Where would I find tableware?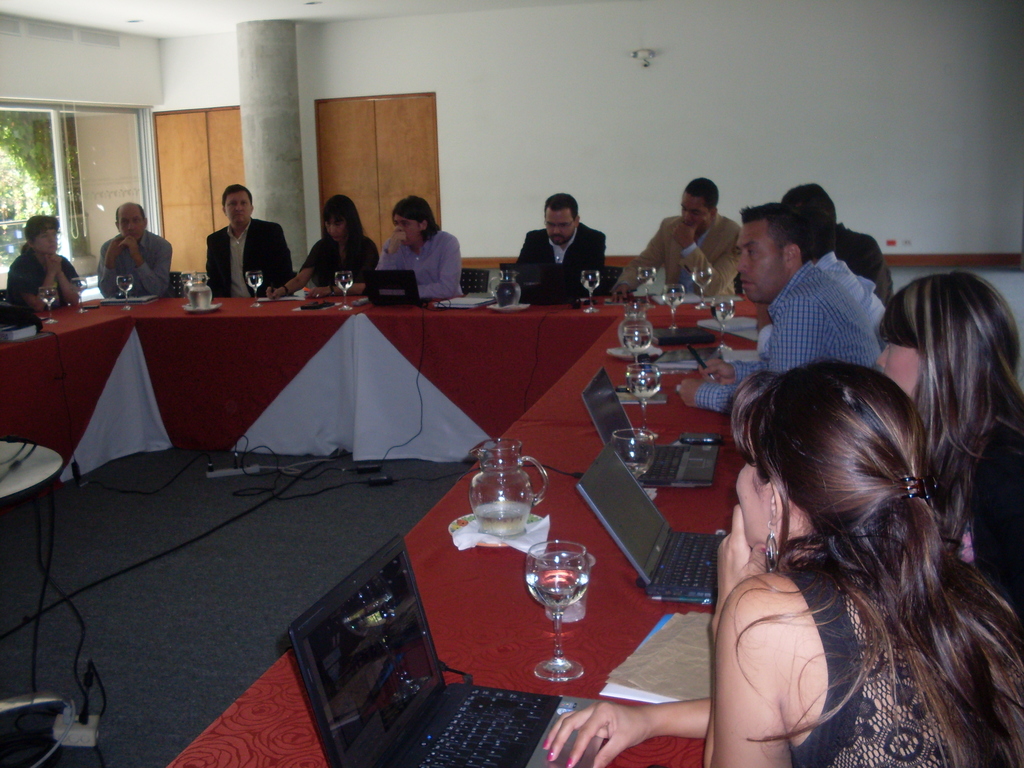
At select_region(620, 303, 653, 356).
